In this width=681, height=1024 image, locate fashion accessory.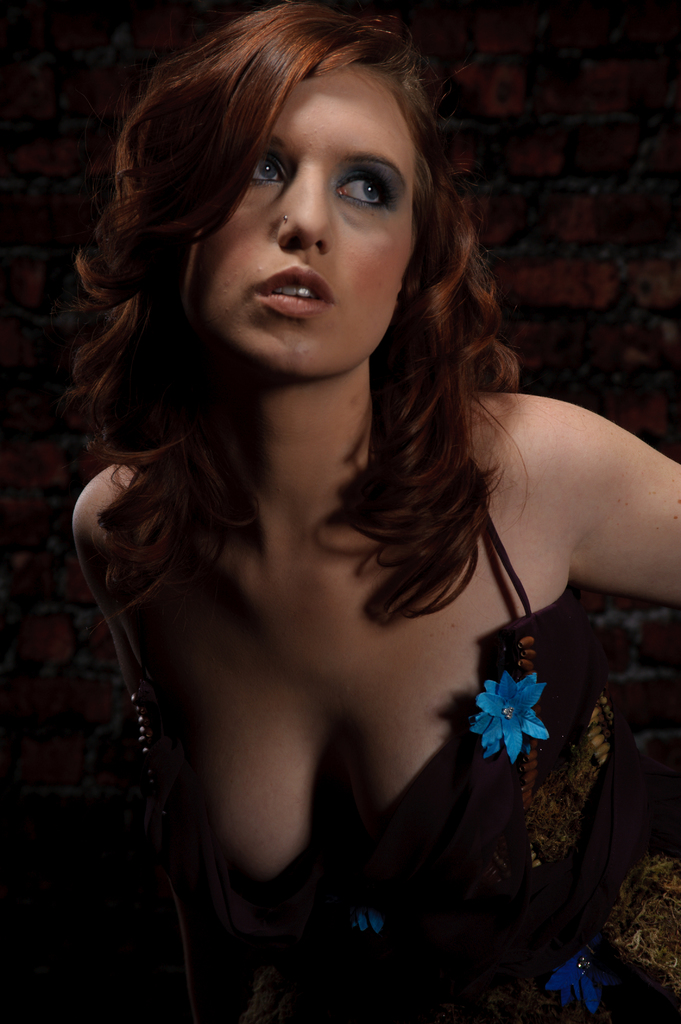
Bounding box: pyautogui.locateOnScreen(470, 669, 552, 767).
